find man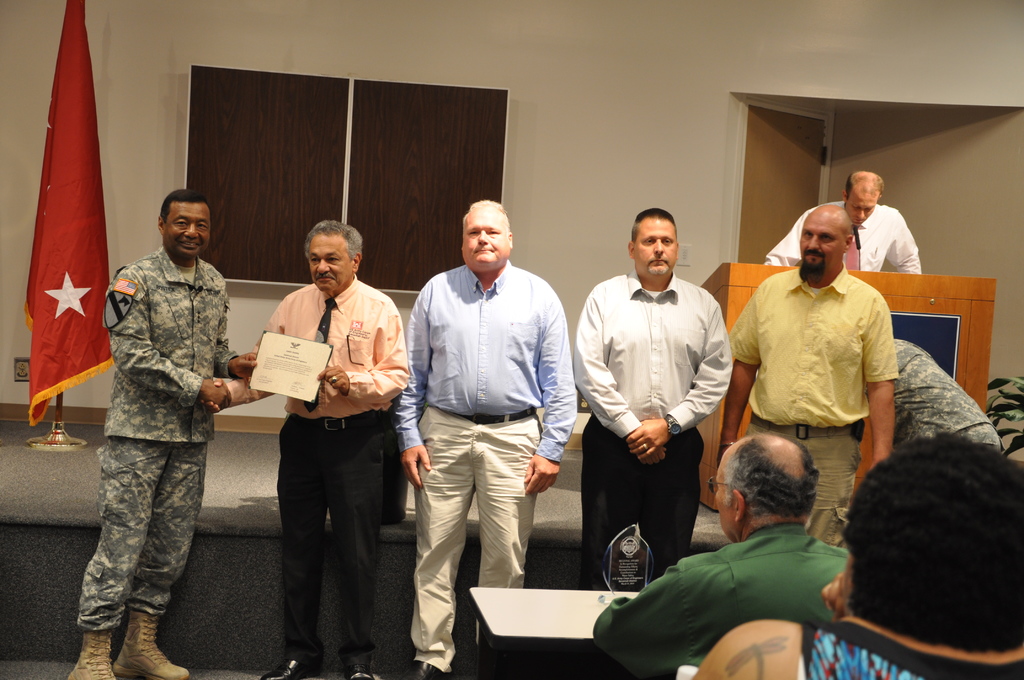
left=867, top=337, right=1003, bottom=453
